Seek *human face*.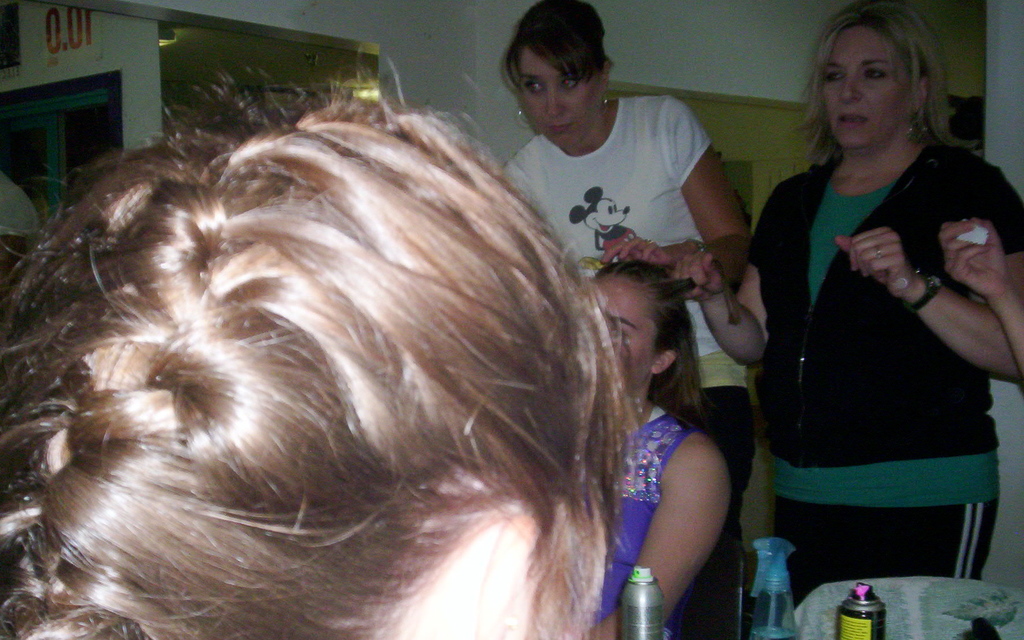
(left=513, top=41, right=606, bottom=151).
